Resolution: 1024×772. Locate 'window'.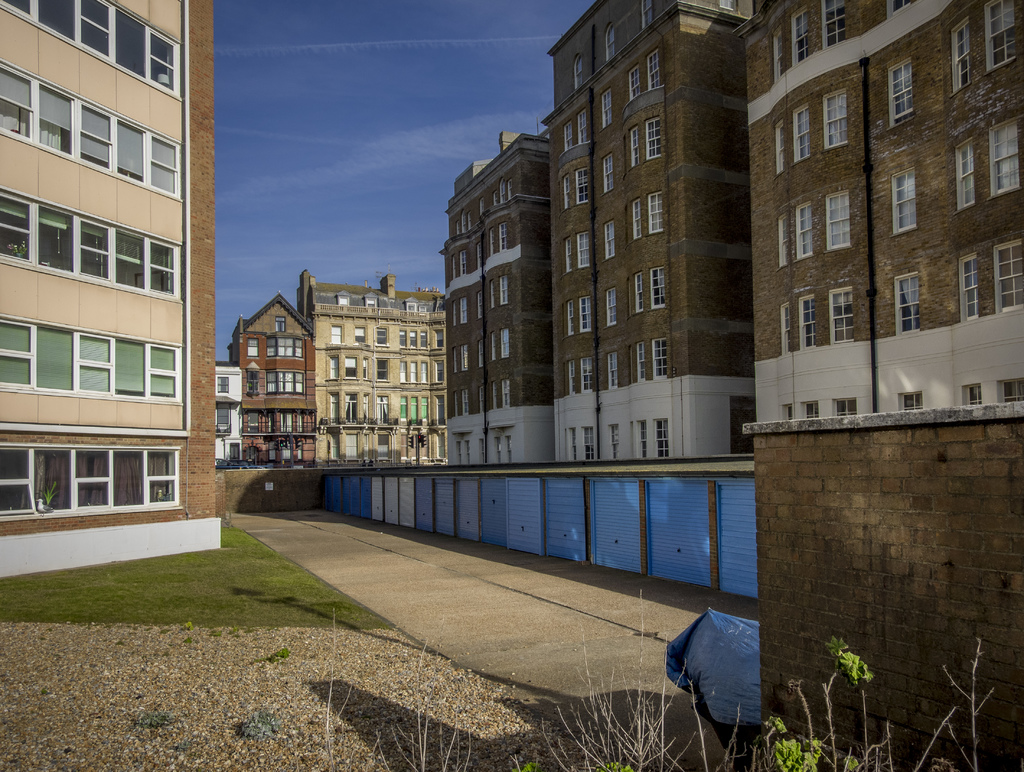
crop(499, 436, 500, 463).
